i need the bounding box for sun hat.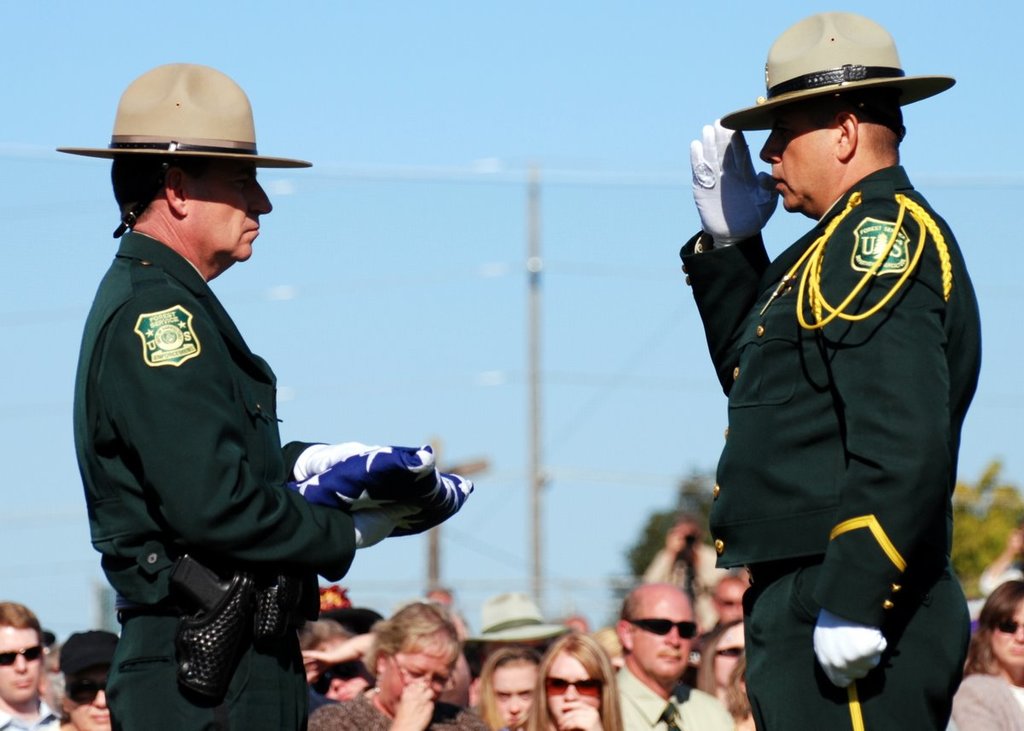
Here it is: (x1=717, y1=9, x2=962, y2=125).
